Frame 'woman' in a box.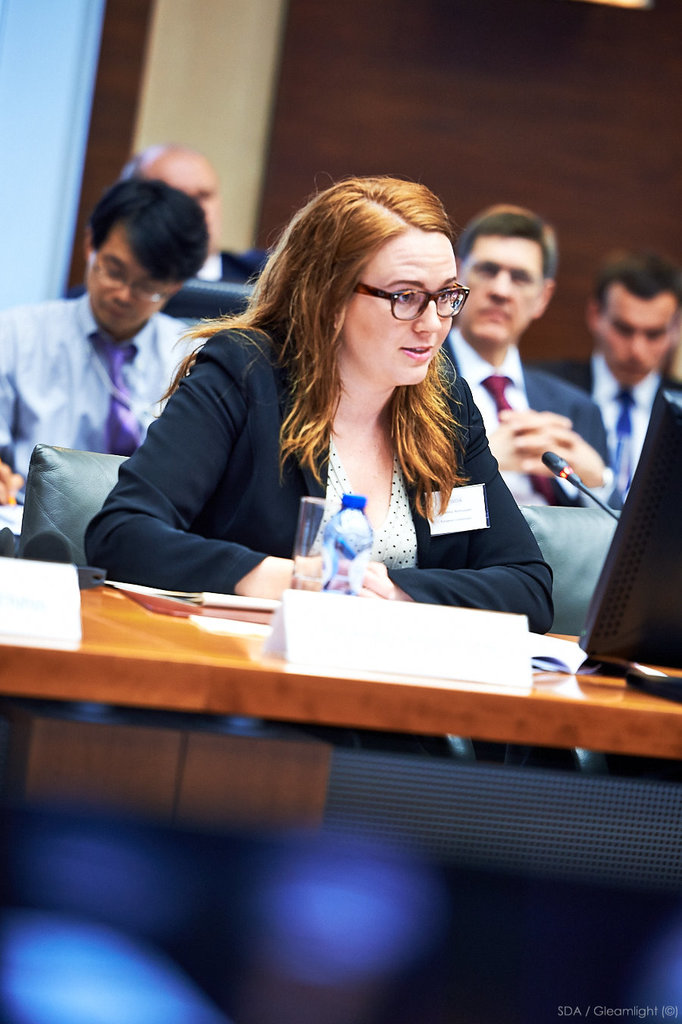
<region>113, 165, 552, 635</region>.
